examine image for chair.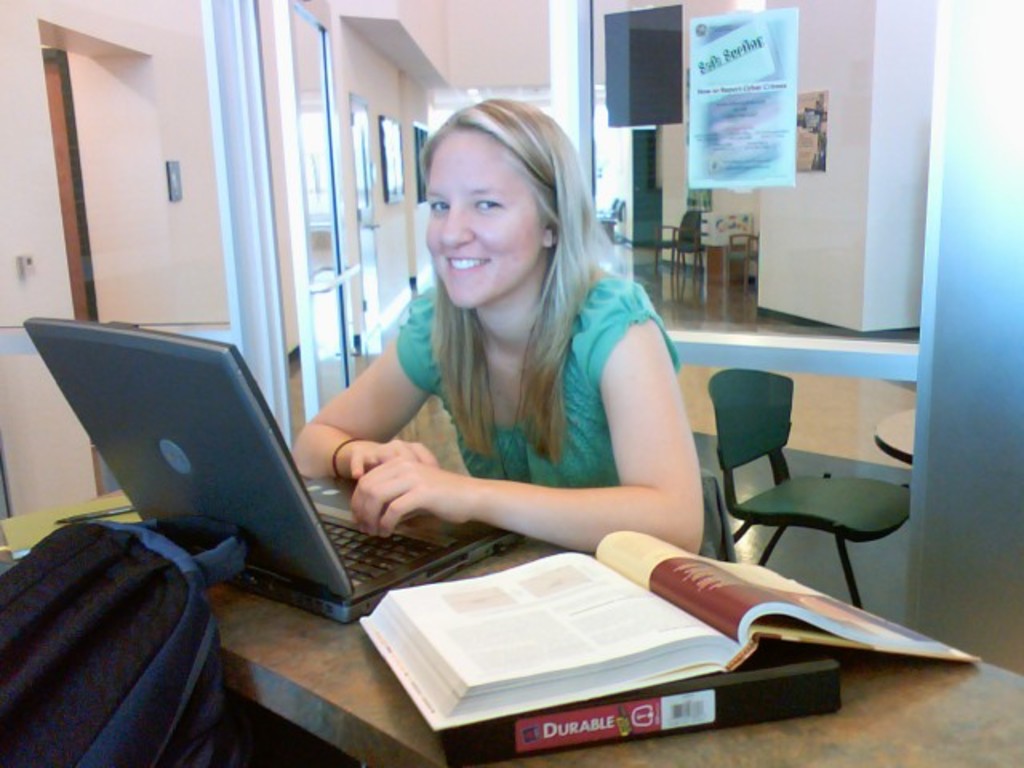
Examination result: {"left": 654, "top": 211, "right": 710, "bottom": 280}.
